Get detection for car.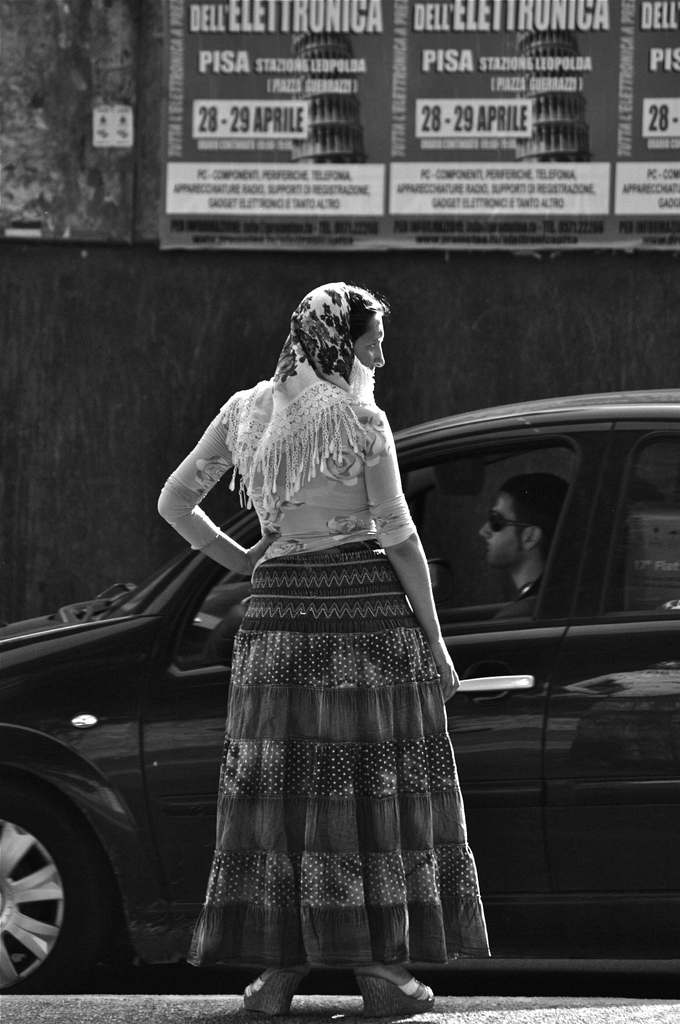
Detection: bbox(0, 388, 679, 1000).
